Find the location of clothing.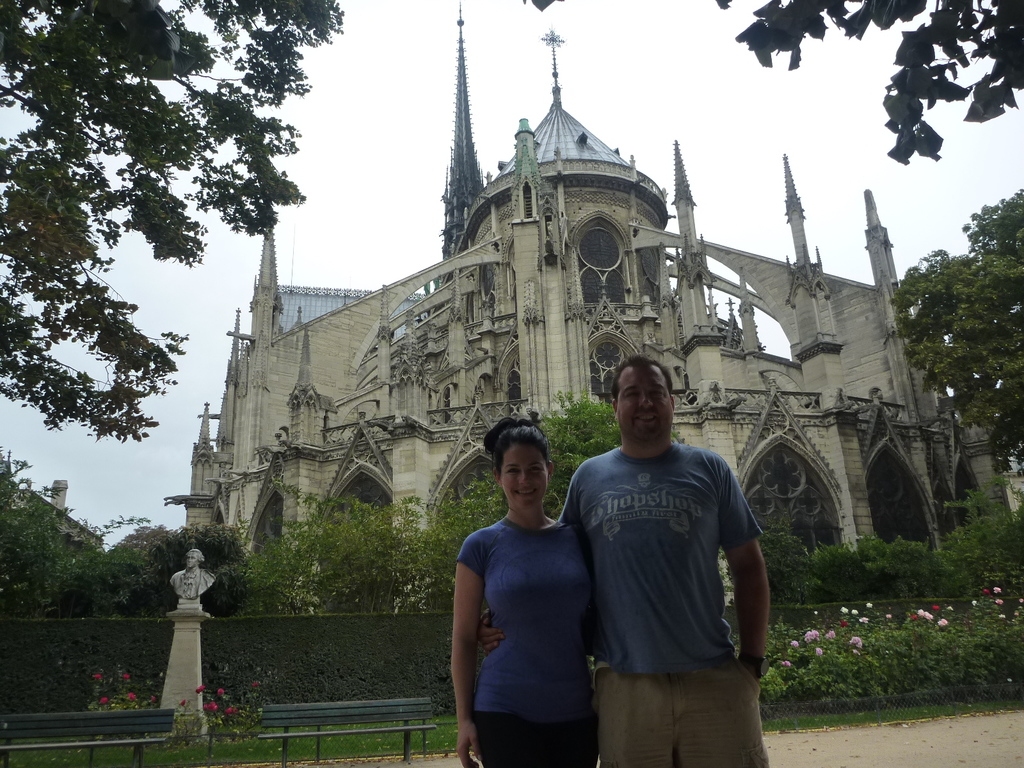
Location: box(563, 381, 771, 731).
